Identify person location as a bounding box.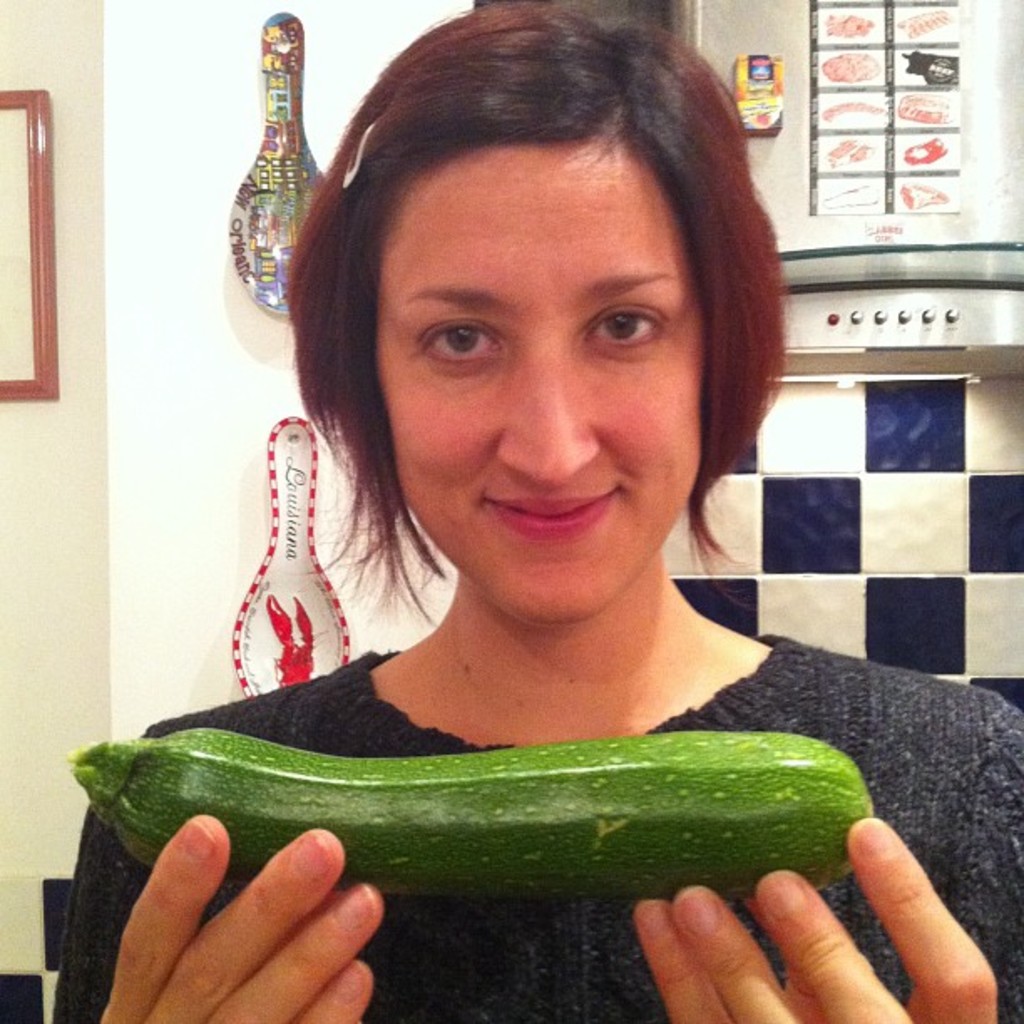
(left=57, top=2, right=1022, bottom=1022).
